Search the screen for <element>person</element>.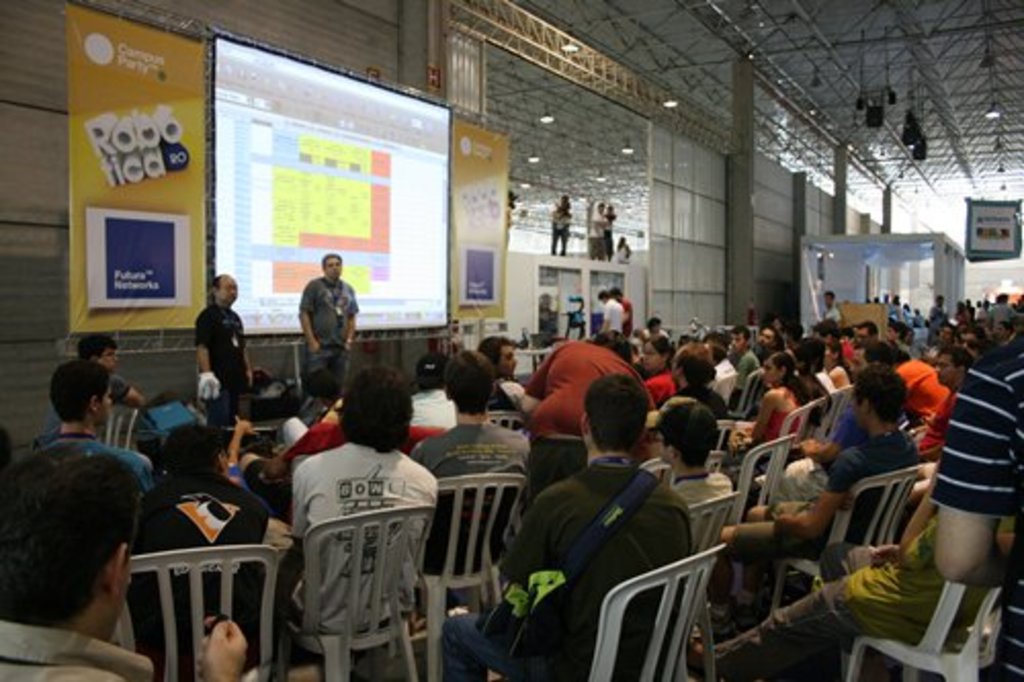
Found at Rect(436, 377, 696, 680).
